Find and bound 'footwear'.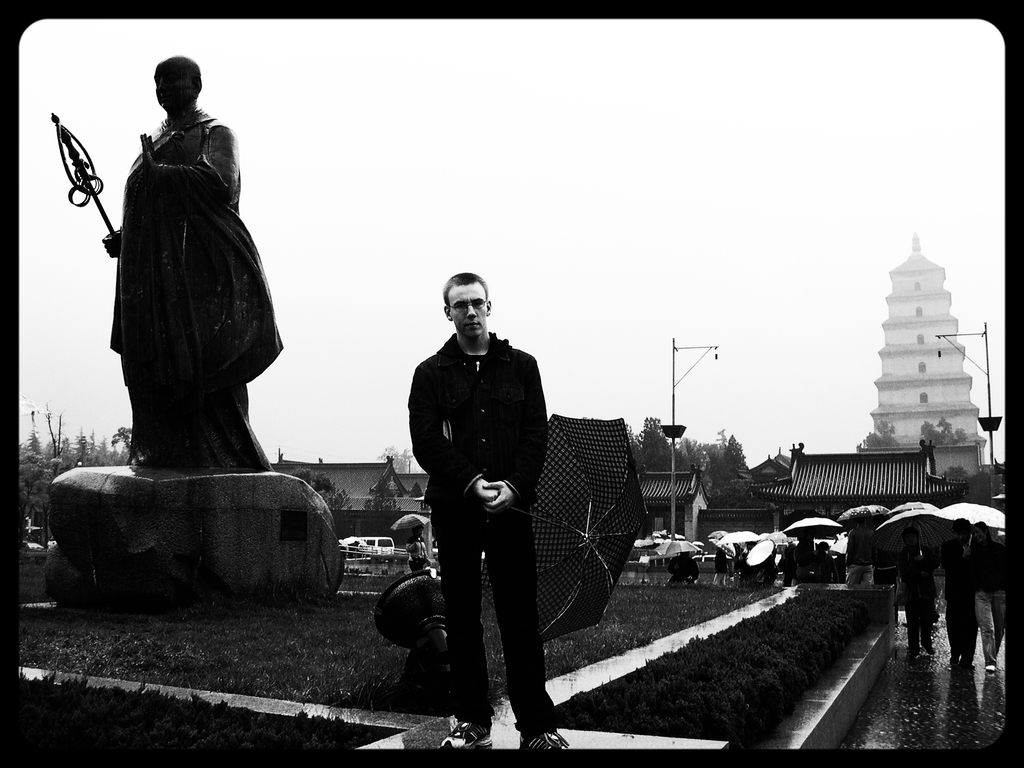
Bound: 988,666,995,673.
